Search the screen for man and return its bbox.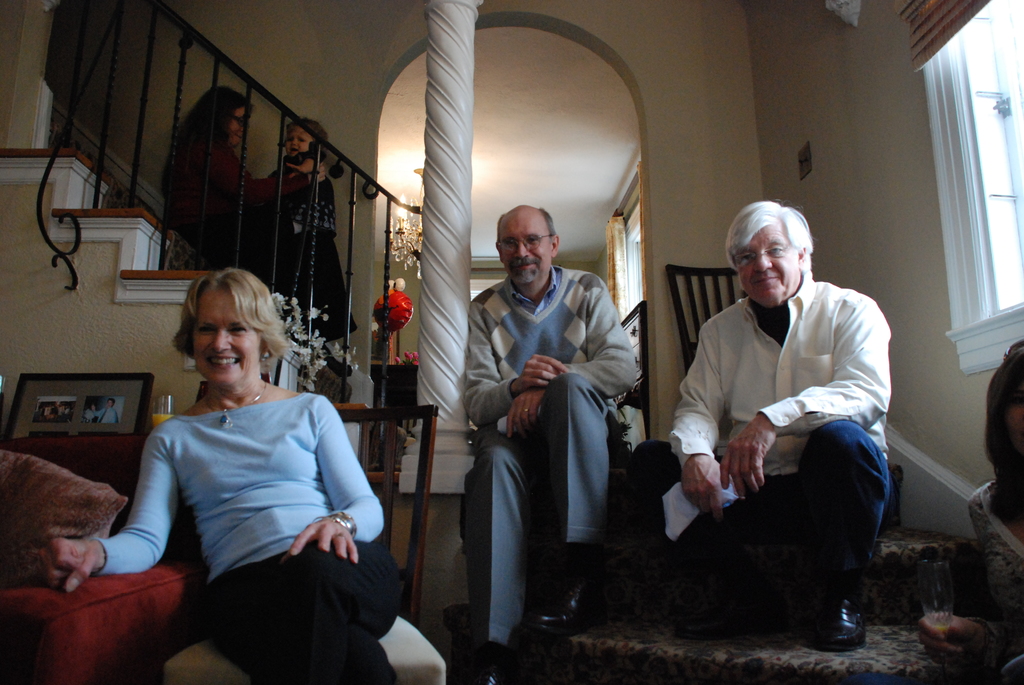
Found: bbox(457, 200, 632, 684).
